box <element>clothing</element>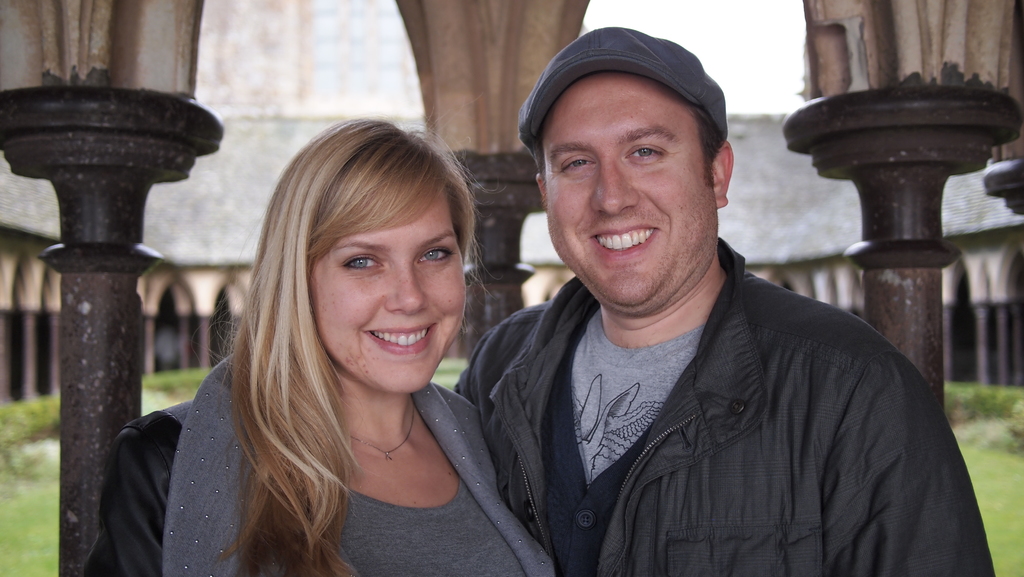
bbox(88, 338, 564, 576)
